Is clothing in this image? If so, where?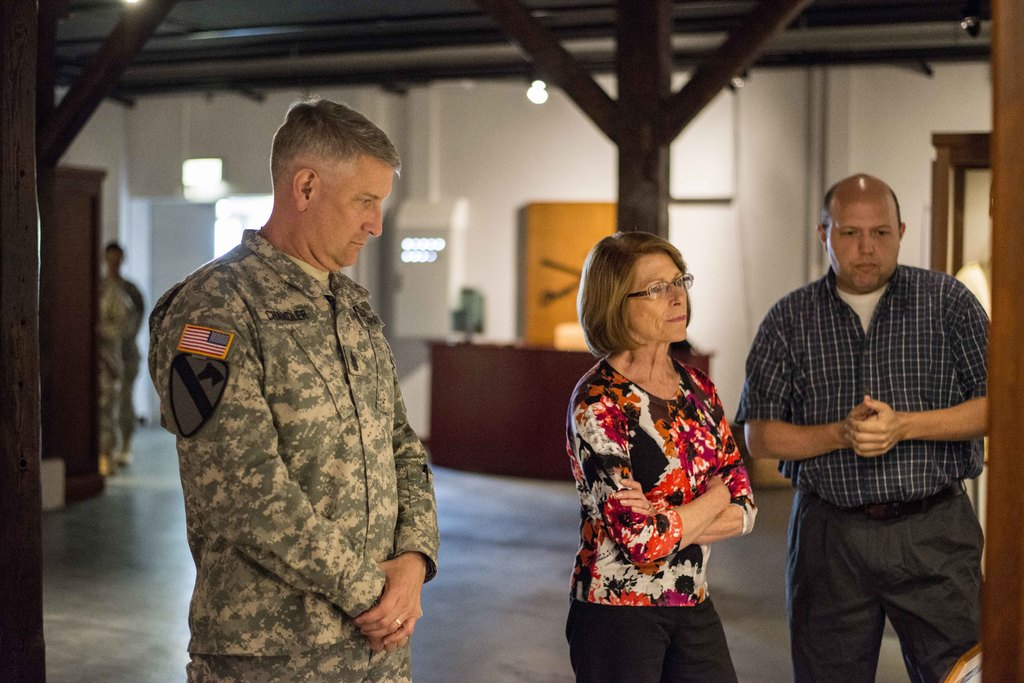
Yes, at pyautogui.locateOnScreen(133, 181, 447, 663).
